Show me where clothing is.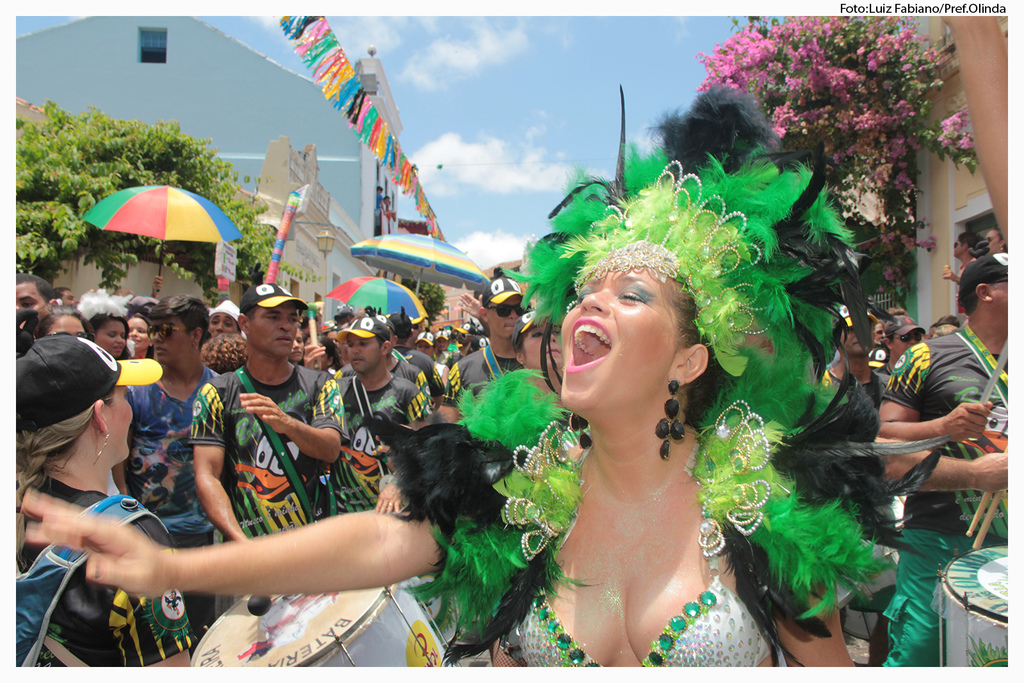
clothing is at pyautogui.locateOnScreen(186, 357, 346, 524).
